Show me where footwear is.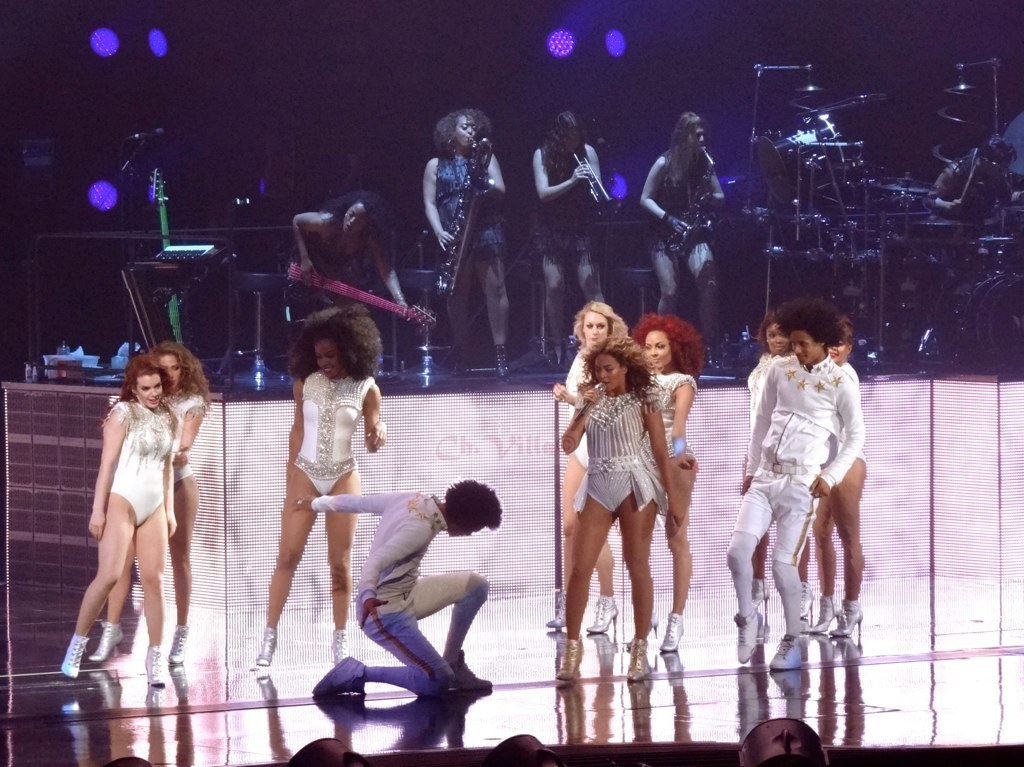
footwear is at x1=767, y1=630, x2=805, y2=673.
